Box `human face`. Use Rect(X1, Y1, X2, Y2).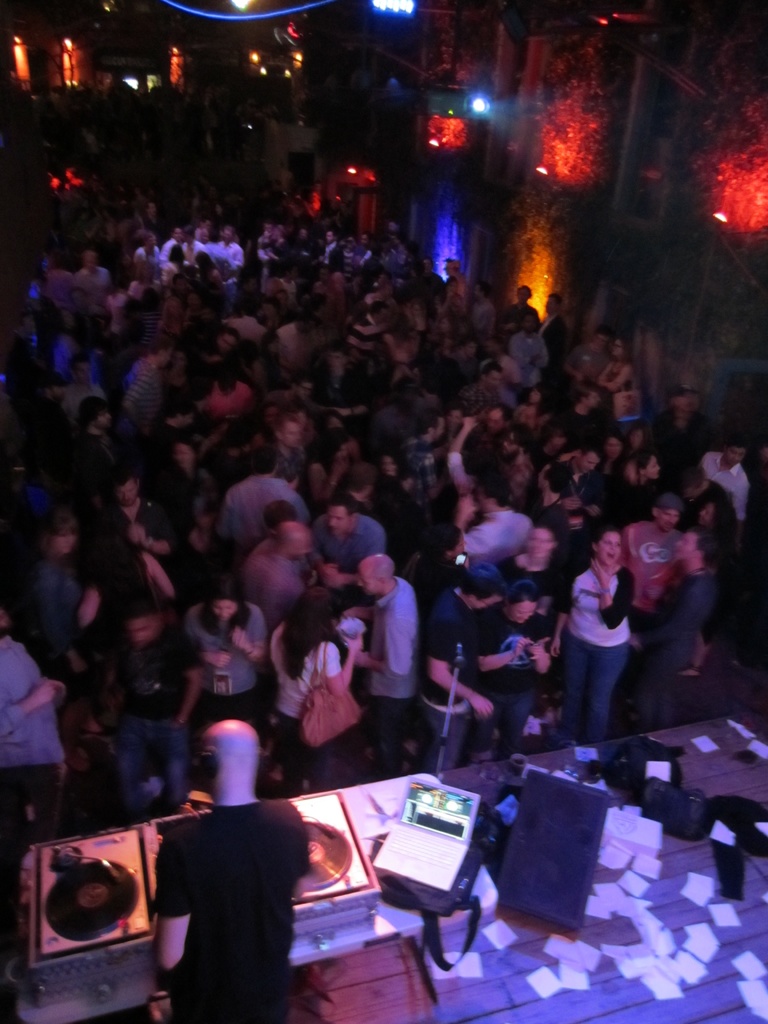
Rect(220, 332, 234, 351).
